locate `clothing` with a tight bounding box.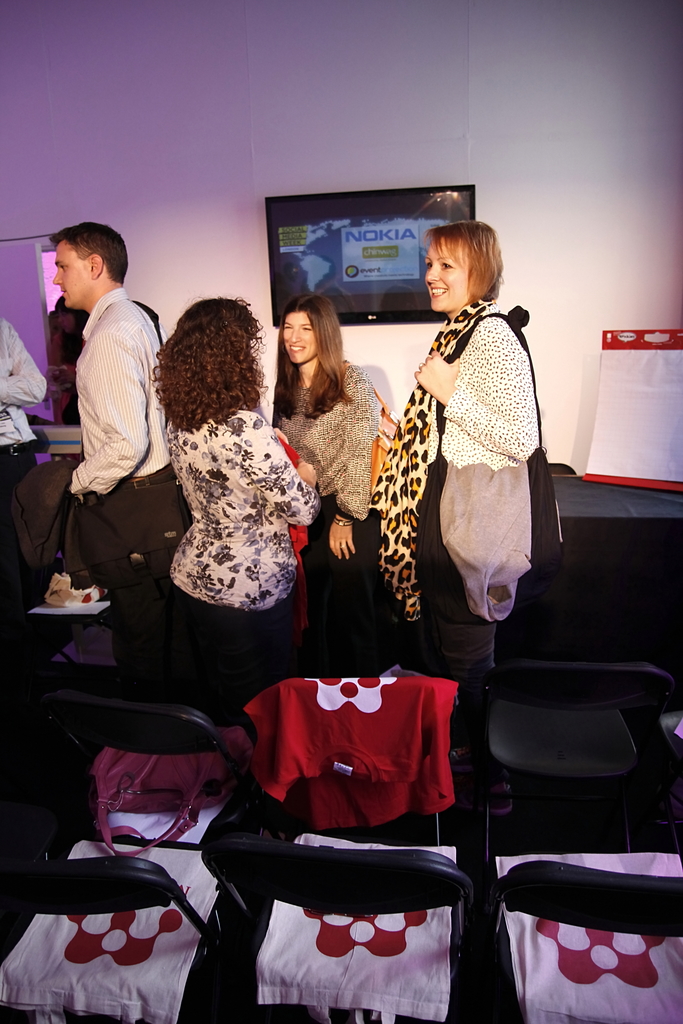
[373,292,541,777].
